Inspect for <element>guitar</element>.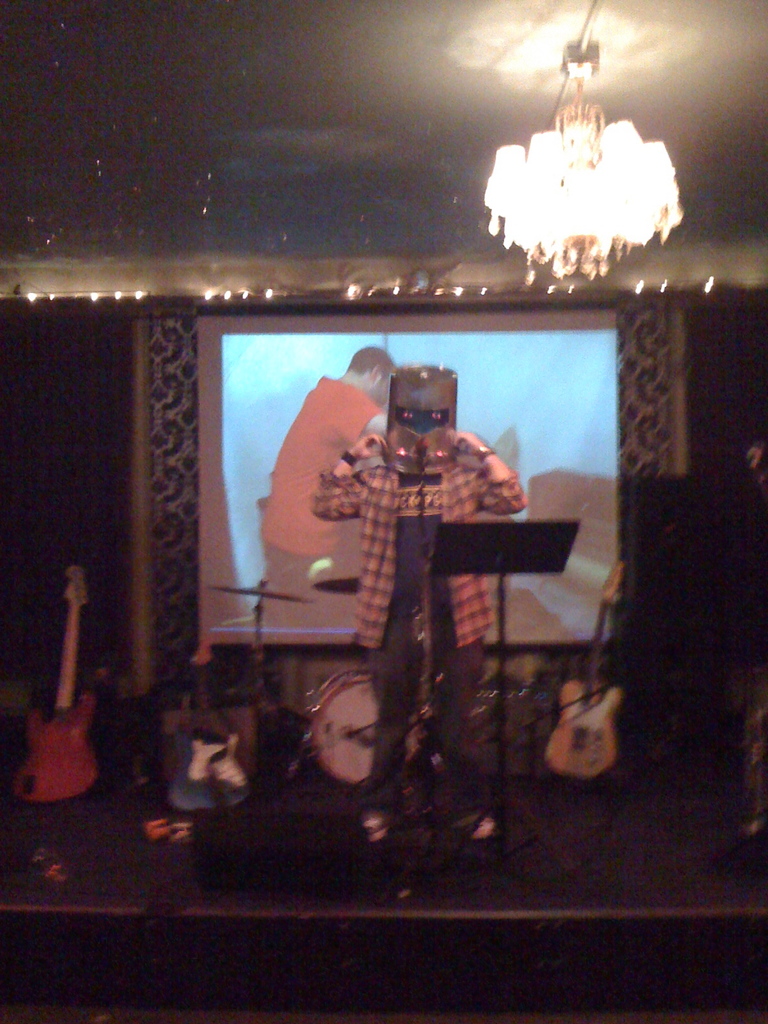
Inspection: [left=164, top=633, right=255, bottom=817].
